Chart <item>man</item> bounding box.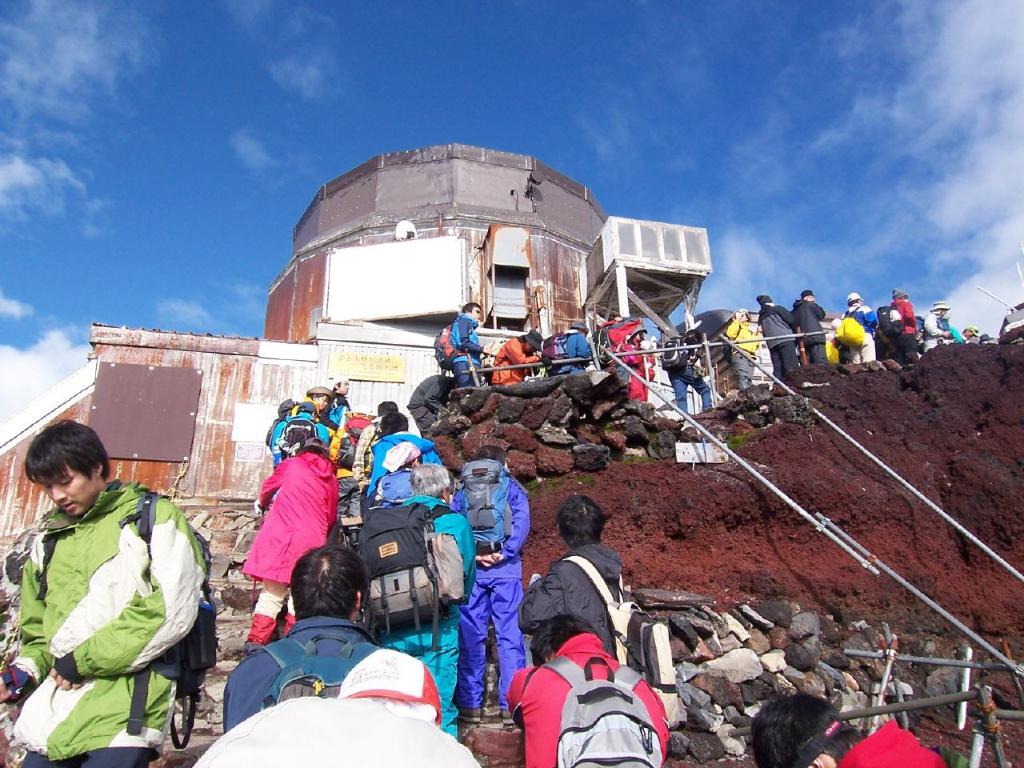
Charted: 220/539/446/738.
